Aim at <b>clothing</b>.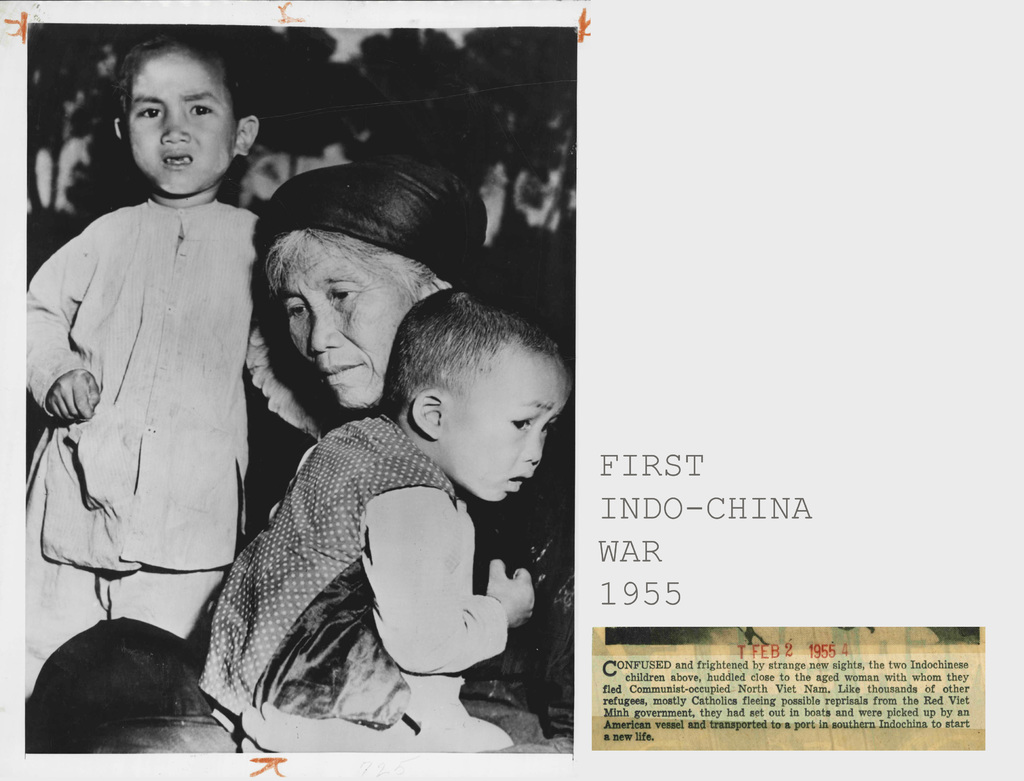
Aimed at x1=35, y1=130, x2=278, y2=640.
